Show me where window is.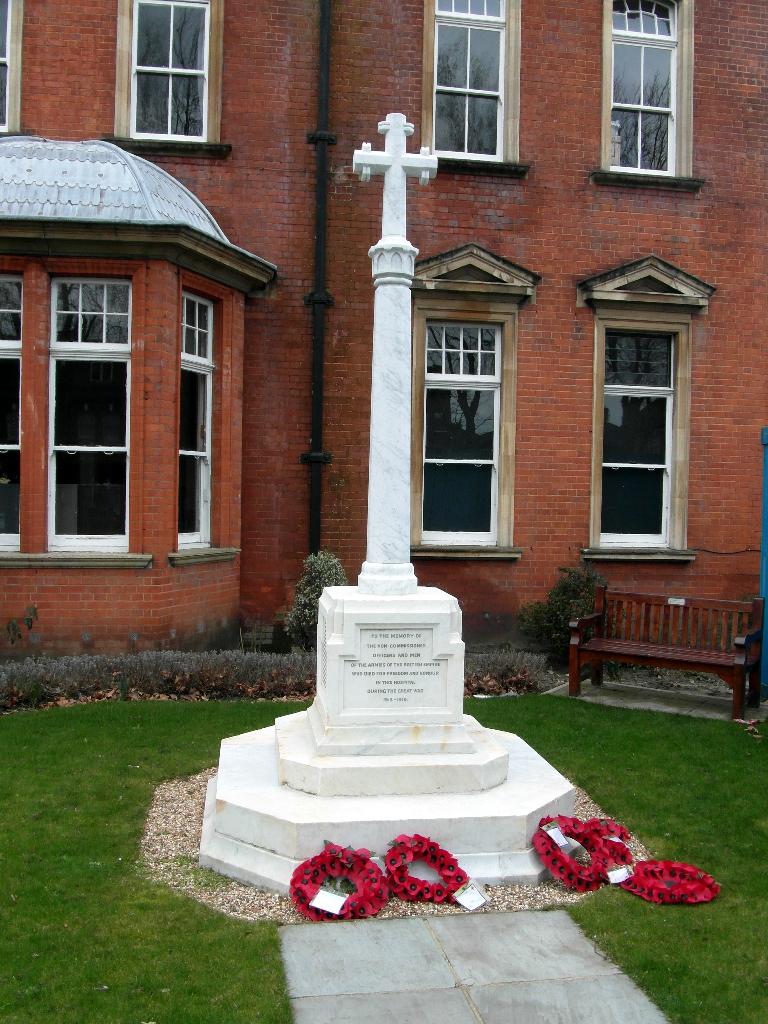
window is at bbox(422, 308, 504, 547).
